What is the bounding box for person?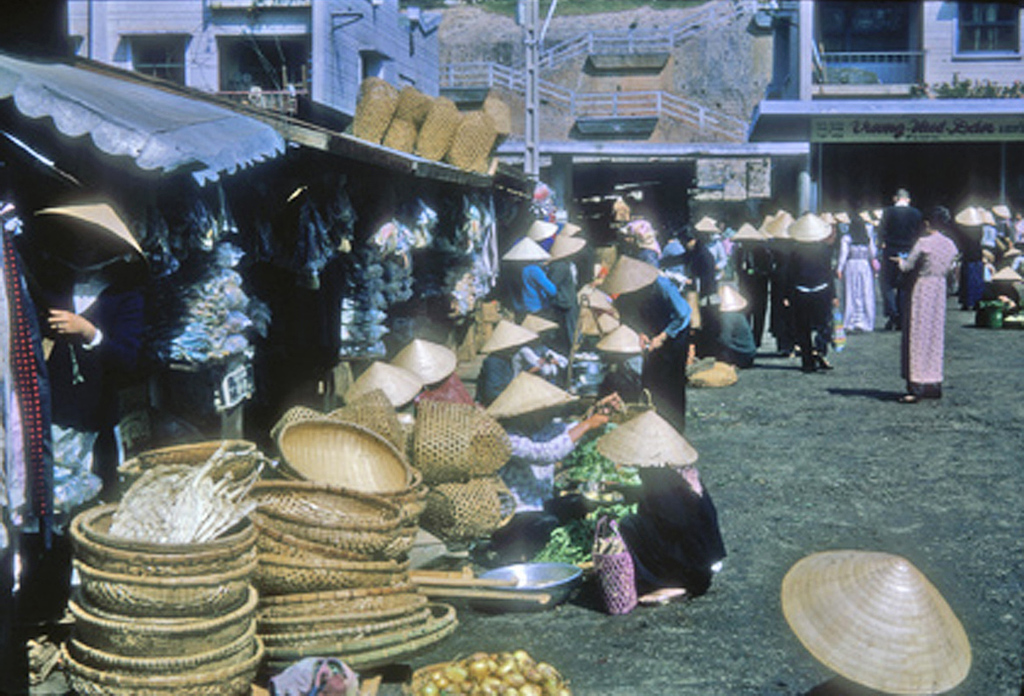
detection(903, 184, 978, 405).
